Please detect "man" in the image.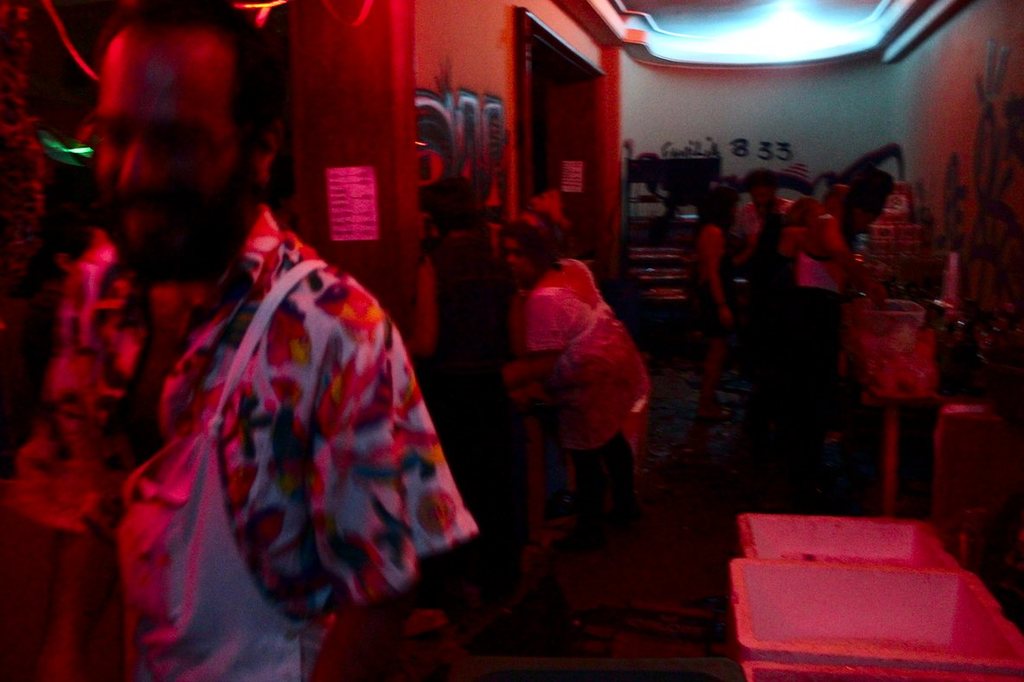
729,168,786,265.
